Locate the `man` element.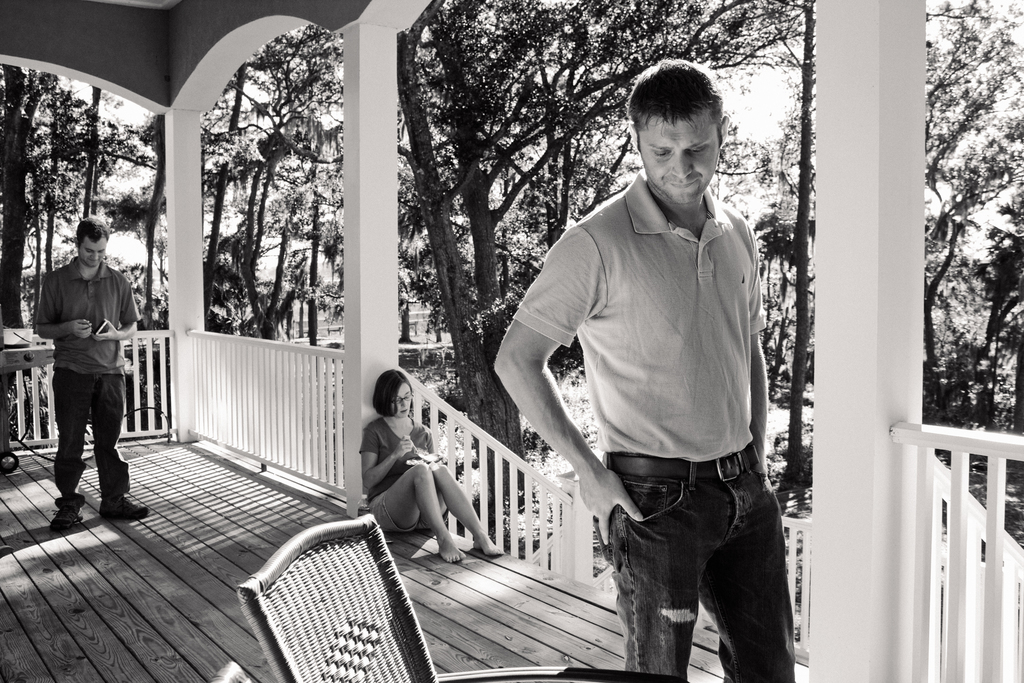
Element bbox: 492/51/808/682.
